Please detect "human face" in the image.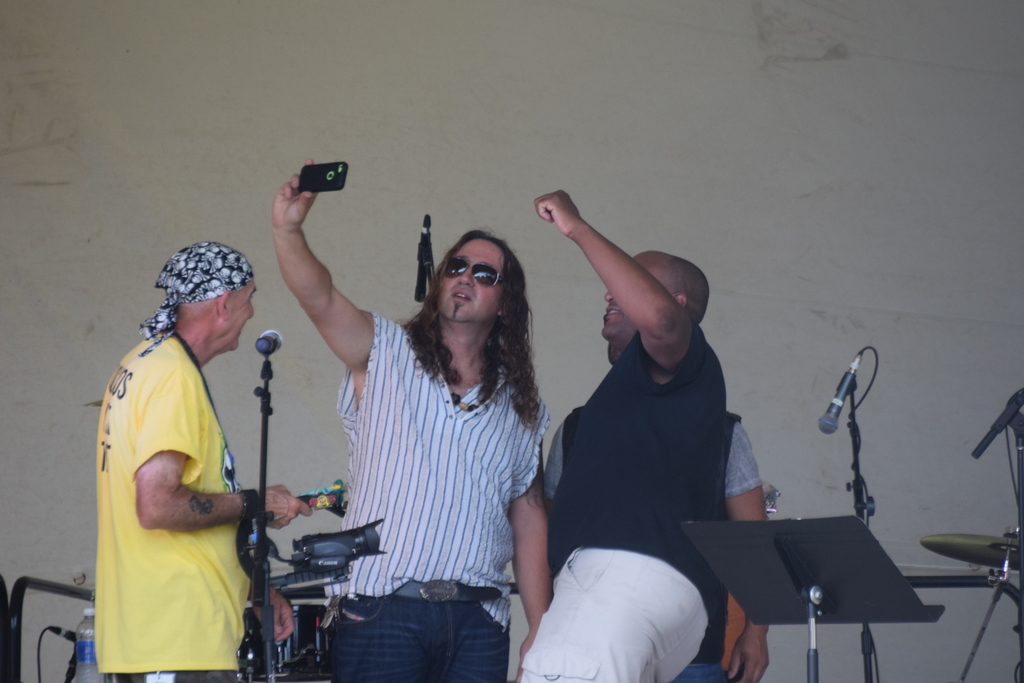
rect(225, 277, 256, 352).
